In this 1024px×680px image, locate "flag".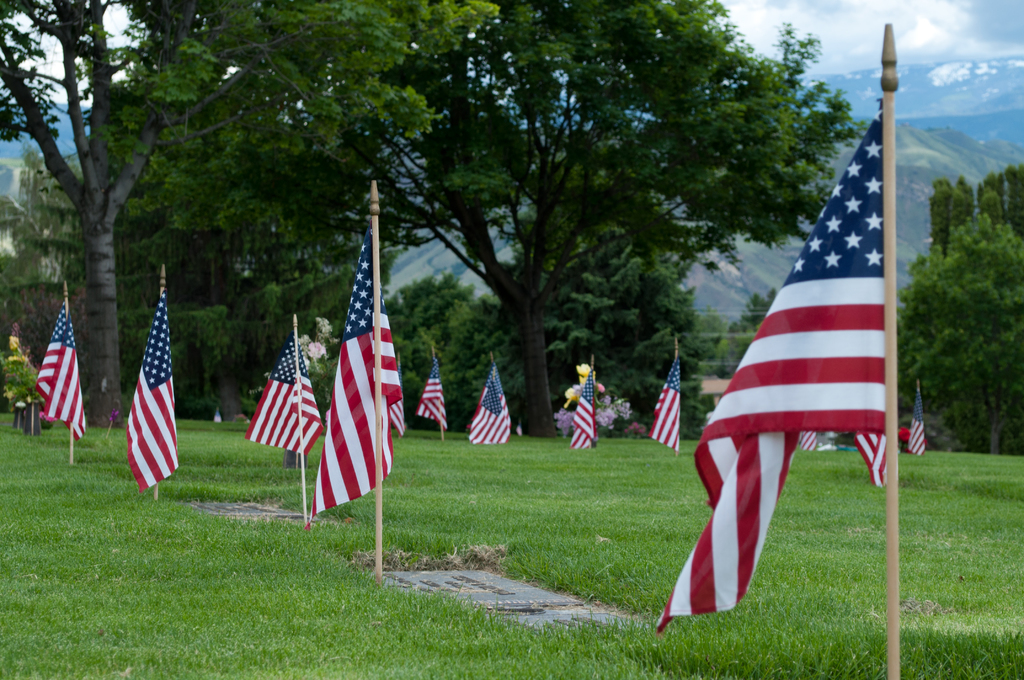
Bounding box: 787 424 828 454.
